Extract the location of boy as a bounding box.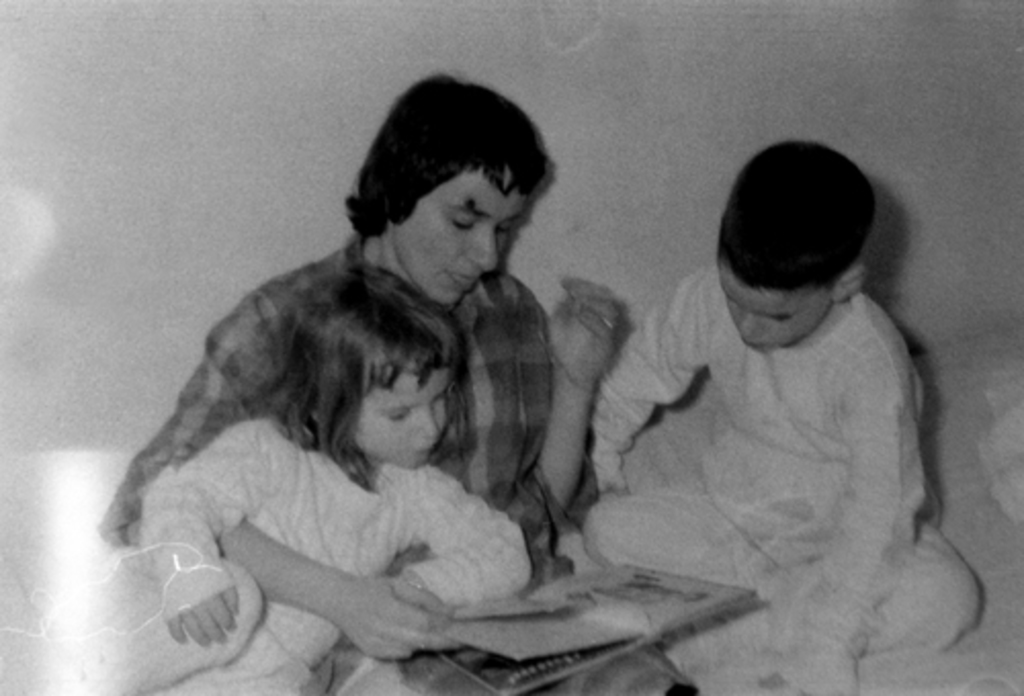
[578, 139, 981, 692].
